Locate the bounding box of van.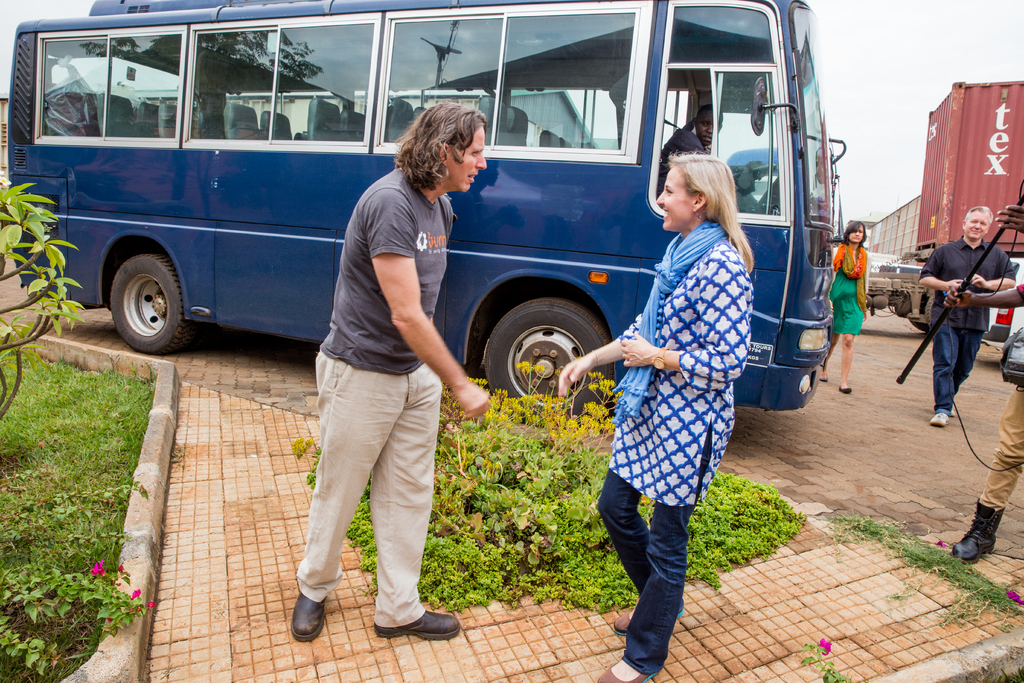
Bounding box: left=6, top=0, right=846, bottom=425.
